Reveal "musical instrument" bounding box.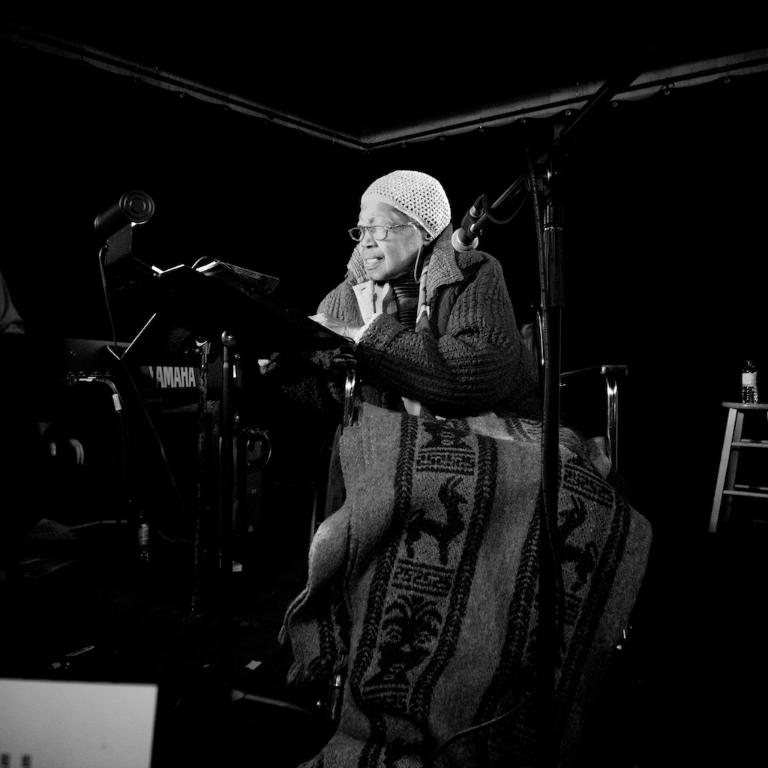
Revealed: rect(95, 337, 220, 409).
